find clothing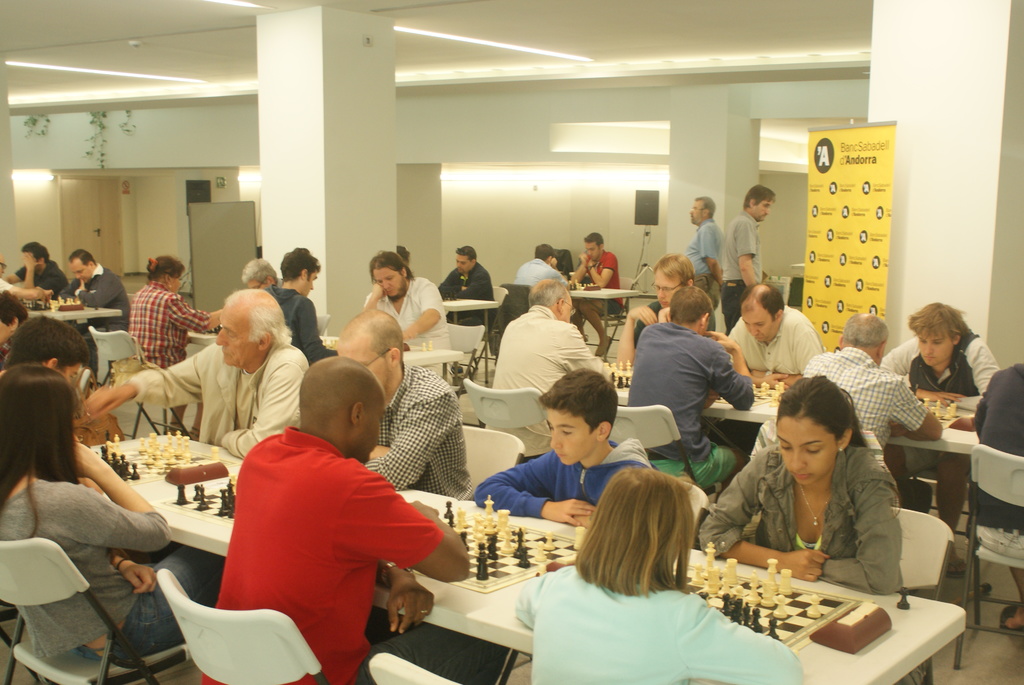
x1=512, y1=256, x2=568, y2=290
